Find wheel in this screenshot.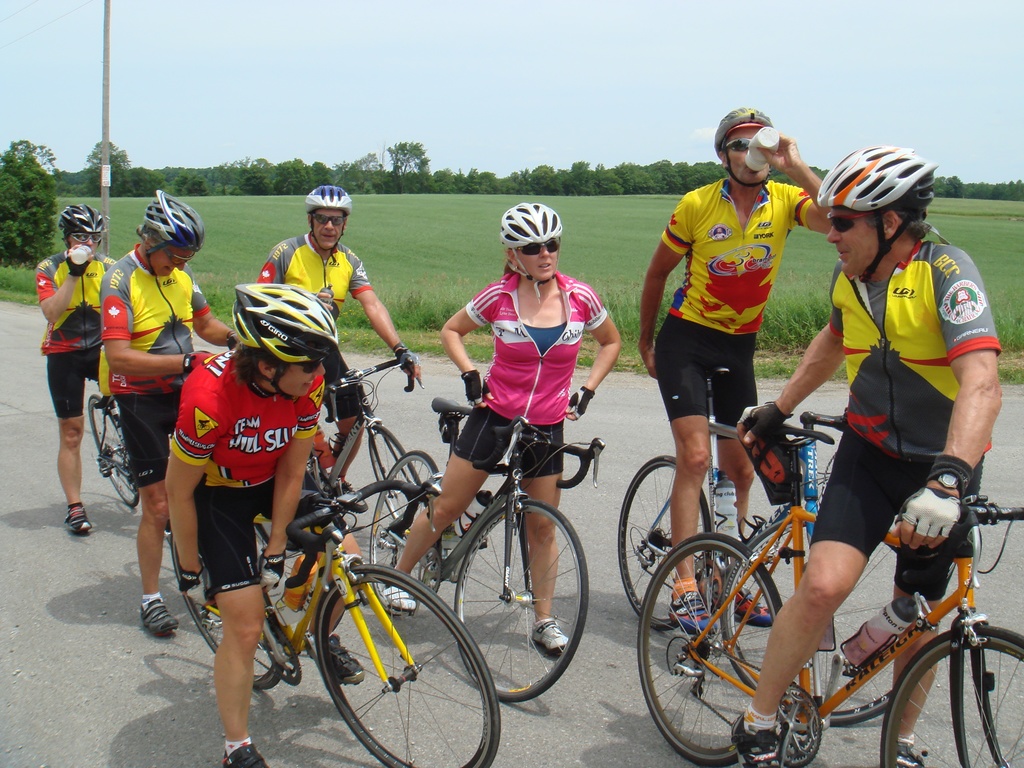
The bounding box for wheel is left=619, top=455, right=714, bottom=635.
